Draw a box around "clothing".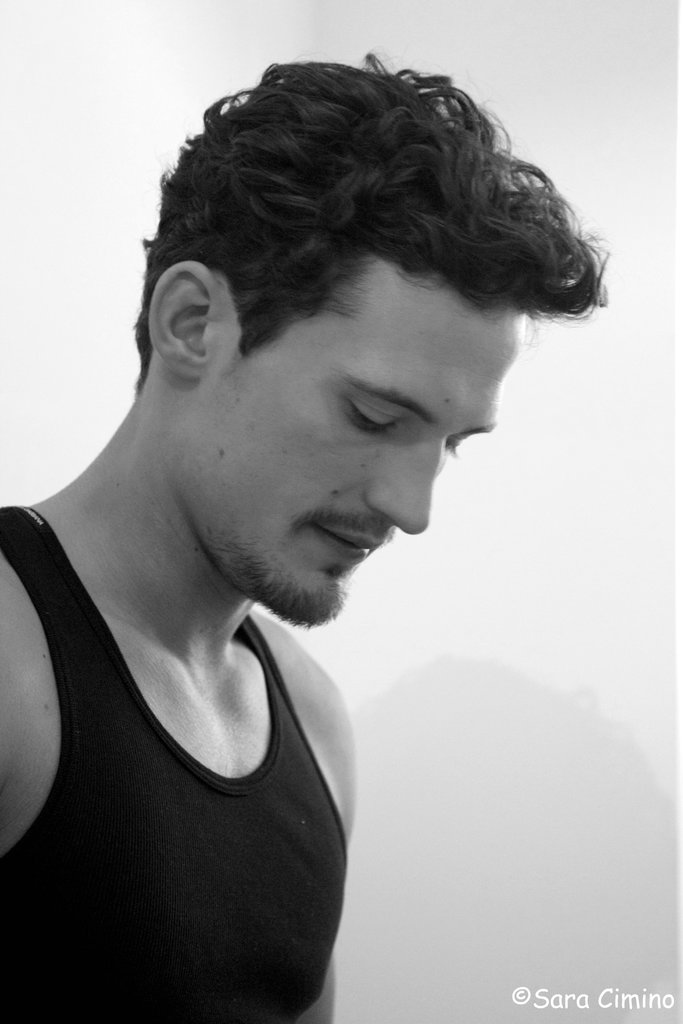
(0, 522, 378, 1023).
